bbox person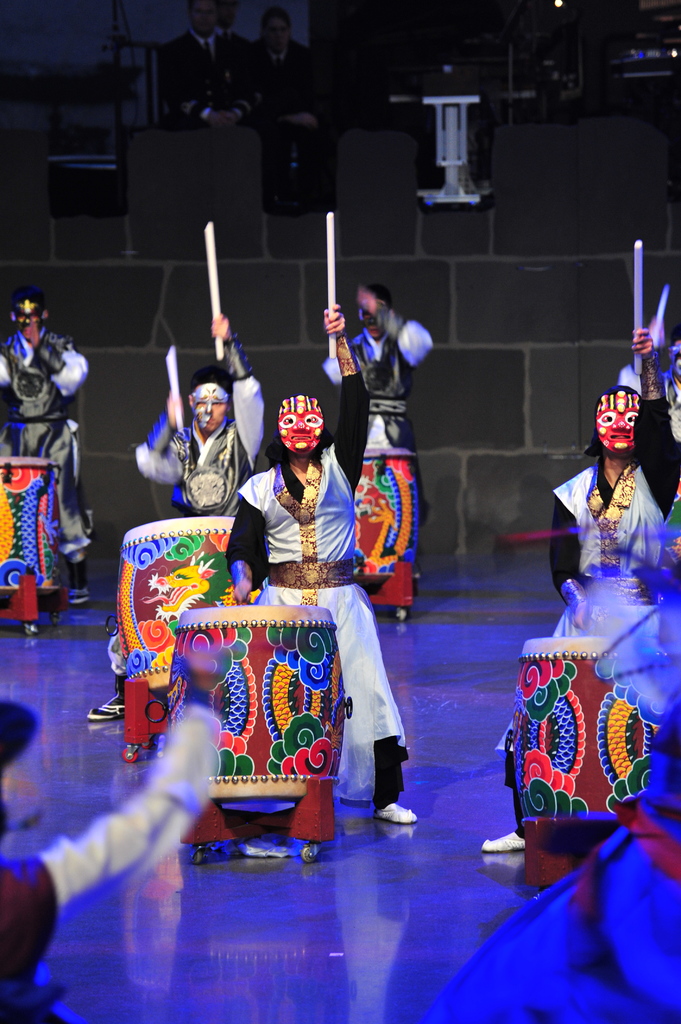
{"x1": 131, "y1": 356, "x2": 278, "y2": 540}
